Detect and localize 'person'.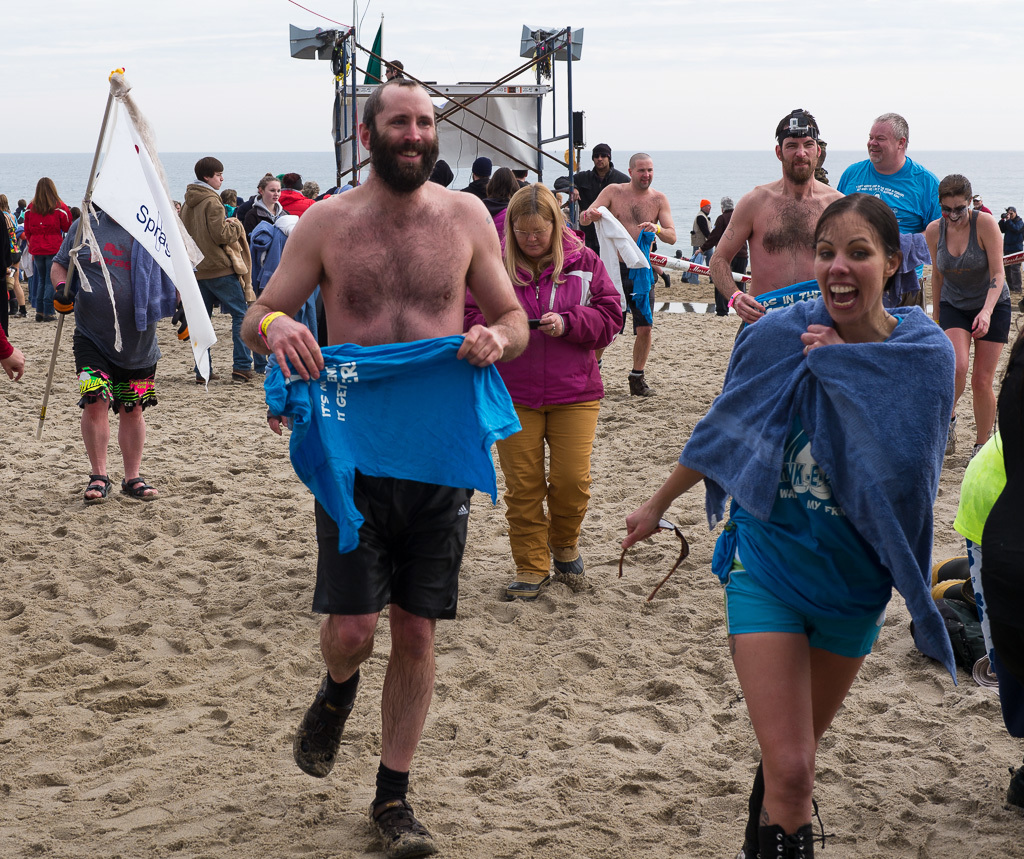
Localized at x1=707 y1=195 x2=746 y2=313.
